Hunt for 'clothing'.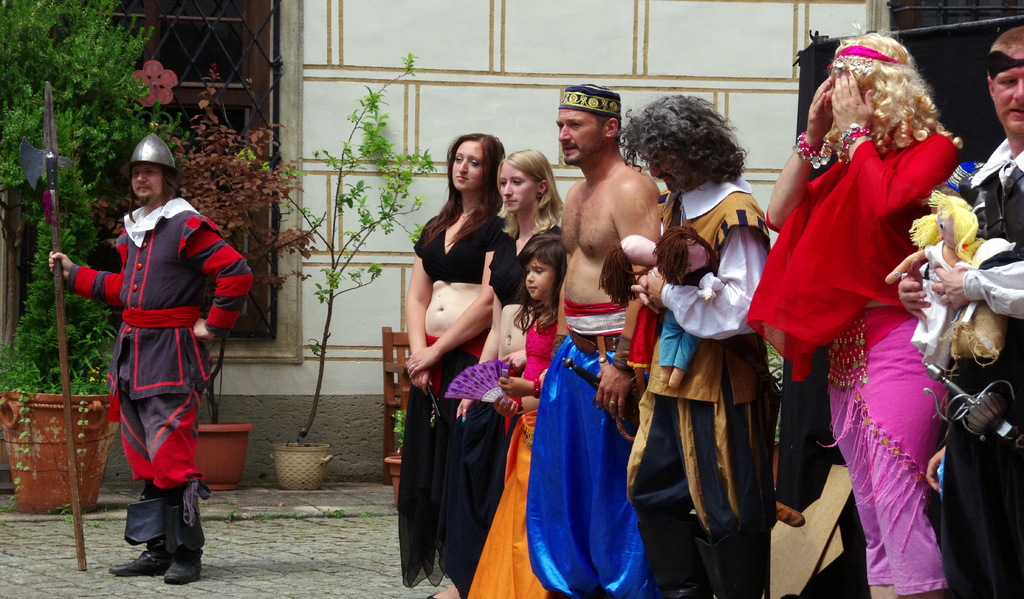
Hunted down at l=908, t=136, r=1023, b=598.
